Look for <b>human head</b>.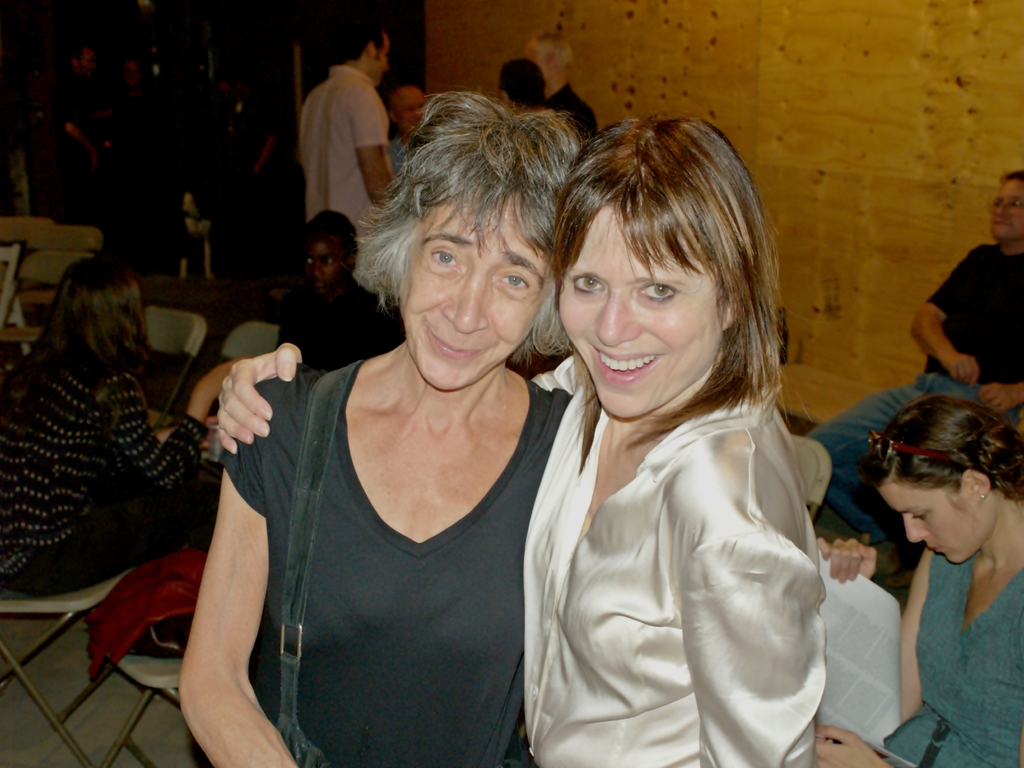
Found: [988, 168, 1023, 241].
